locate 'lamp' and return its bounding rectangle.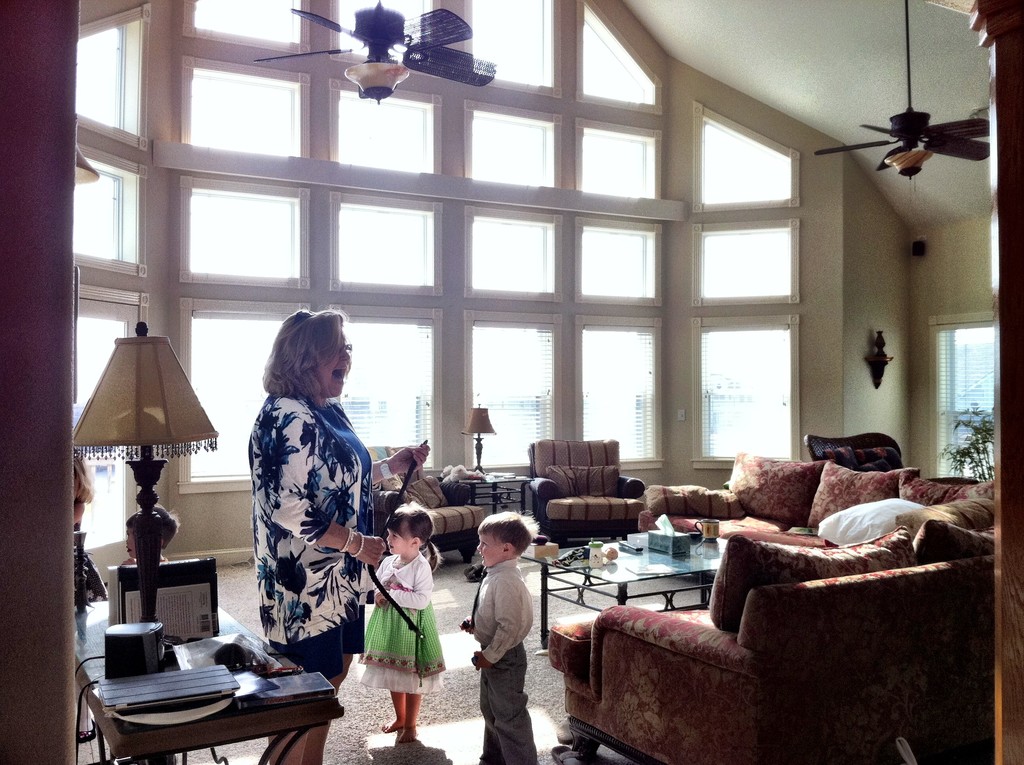
bbox(68, 318, 220, 643).
